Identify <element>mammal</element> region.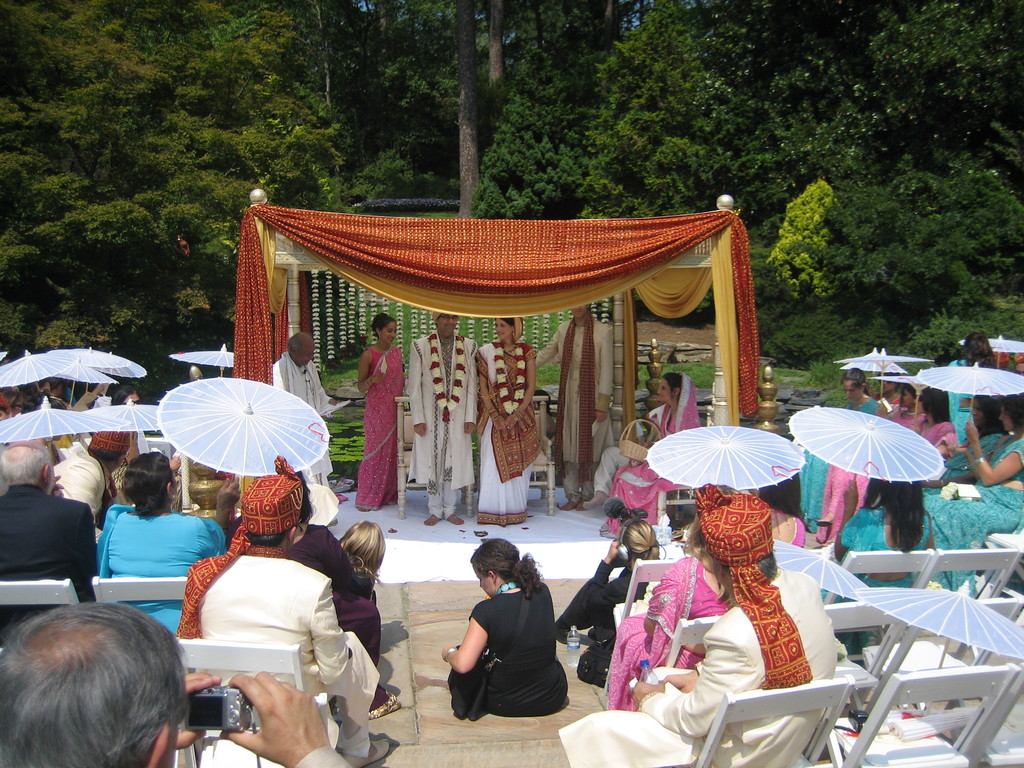
Region: {"x1": 357, "y1": 310, "x2": 409, "y2": 512}.
